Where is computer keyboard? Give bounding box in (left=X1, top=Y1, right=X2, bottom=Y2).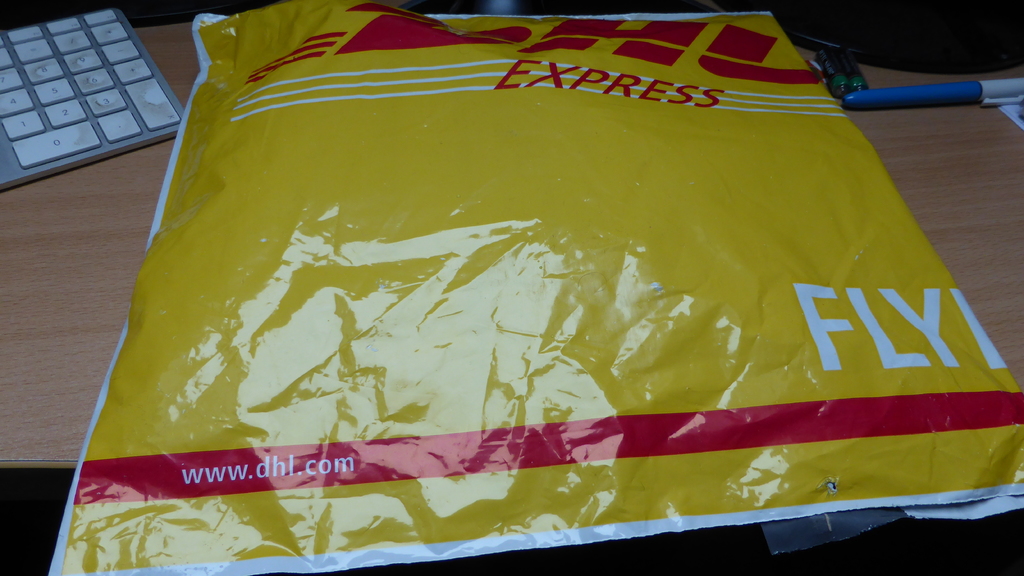
(left=0, top=7, right=184, bottom=190).
